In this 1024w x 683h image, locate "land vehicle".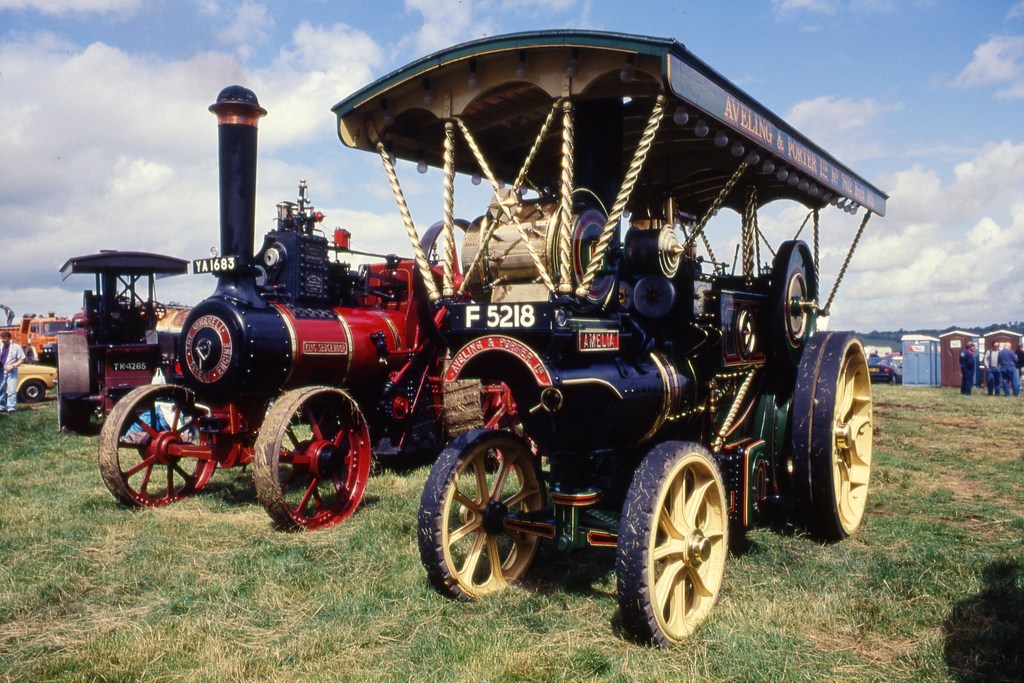
Bounding box: [left=870, top=361, right=890, bottom=381].
